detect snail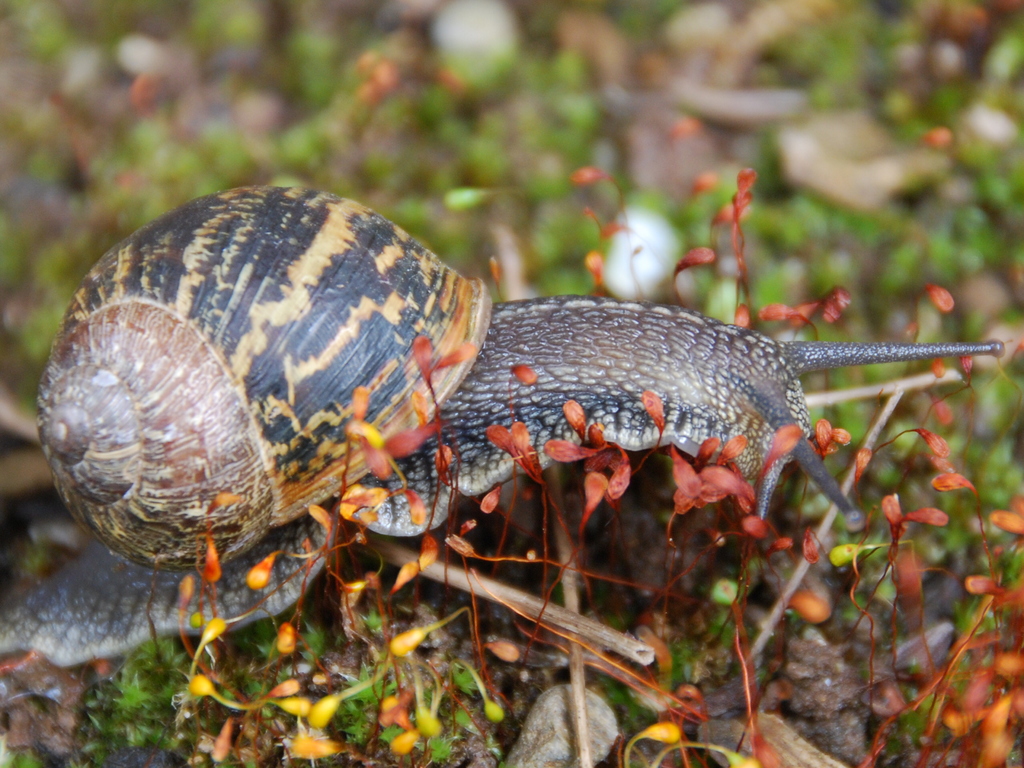
[0, 180, 1011, 662]
